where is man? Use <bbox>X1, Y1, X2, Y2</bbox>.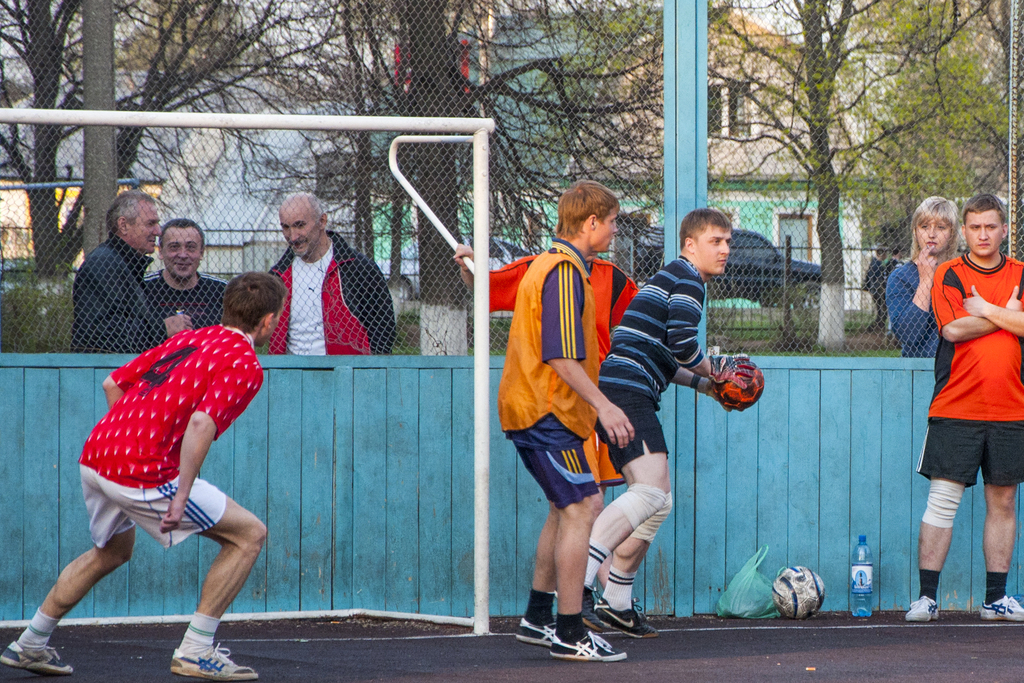
<bbox>266, 190, 401, 362</bbox>.
